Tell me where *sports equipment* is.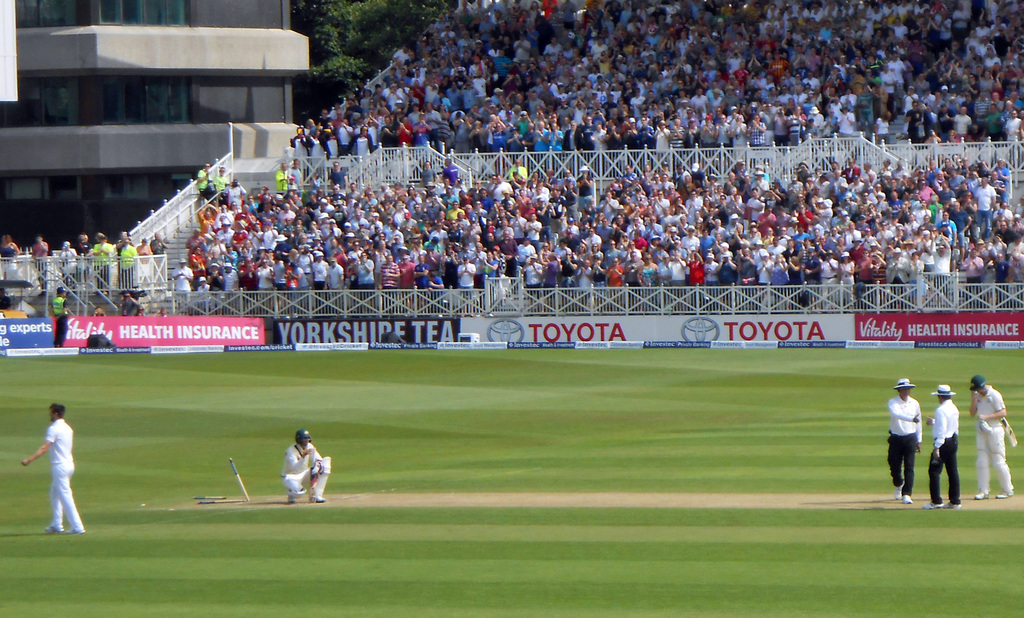
*sports equipment* is at <box>992,453,1014,494</box>.
